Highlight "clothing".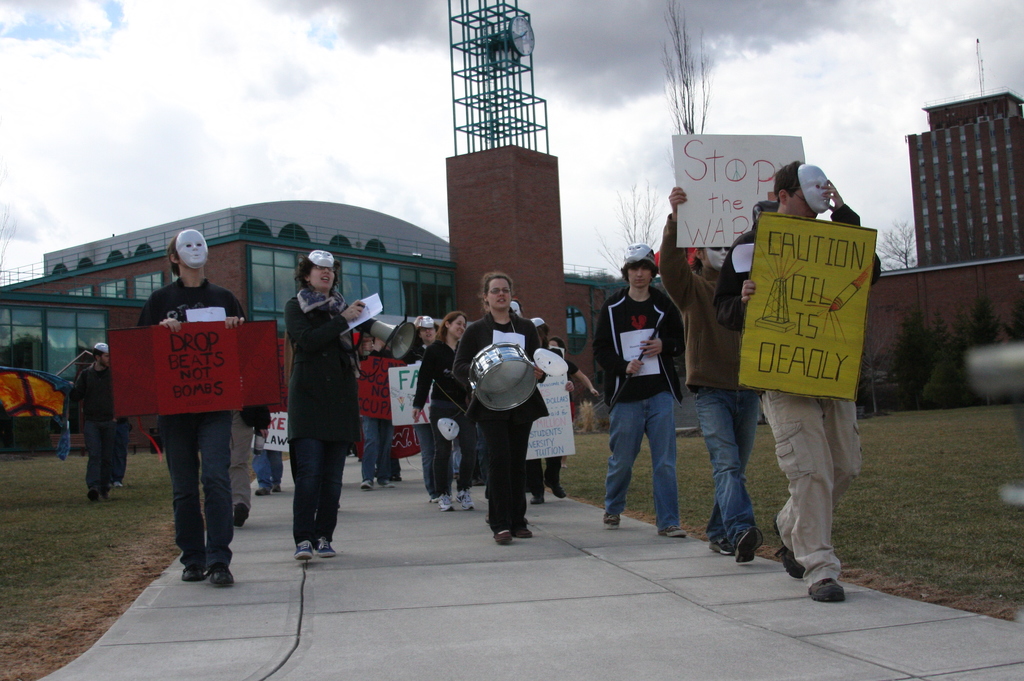
Highlighted region: locate(198, 407, 271, 512).
